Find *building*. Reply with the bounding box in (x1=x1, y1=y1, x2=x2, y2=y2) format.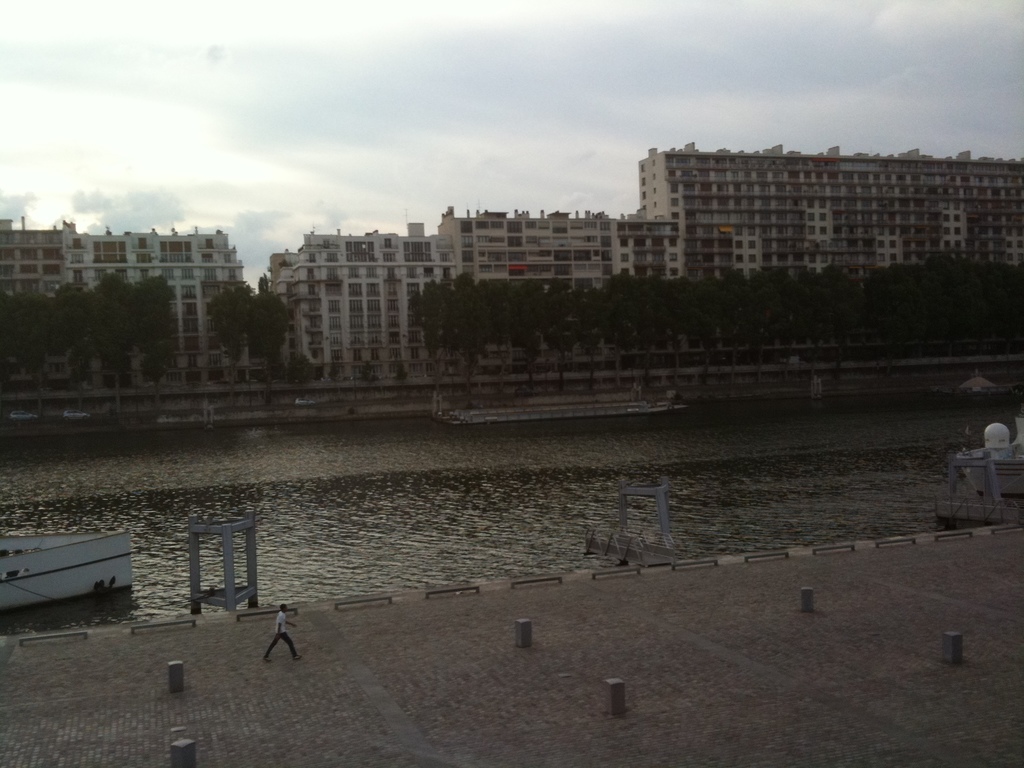
(x1=68, y1=221, x2=250, y2=386).
